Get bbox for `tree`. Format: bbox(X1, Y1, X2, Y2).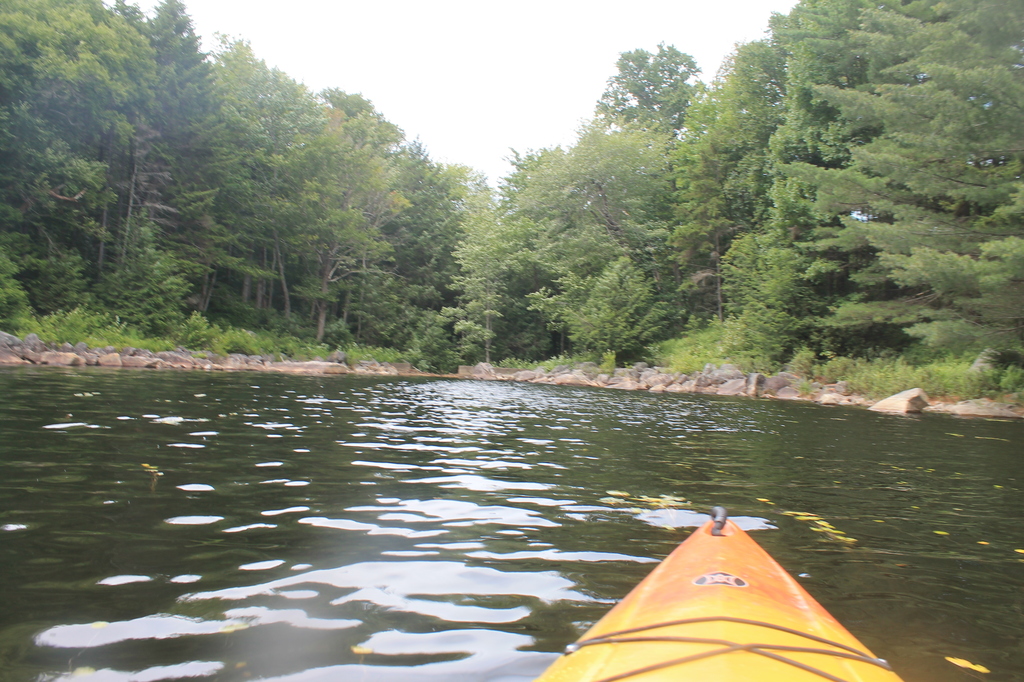
bbox(780, 1, 1023, 354).
